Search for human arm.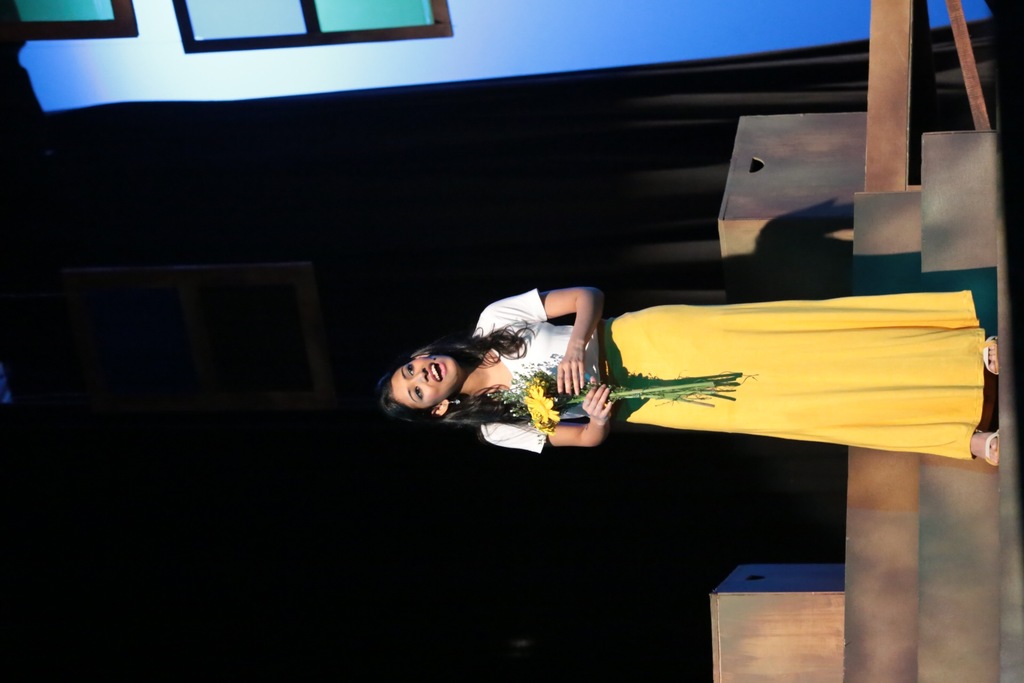
Found at rect(488, 285, 606, 396).
